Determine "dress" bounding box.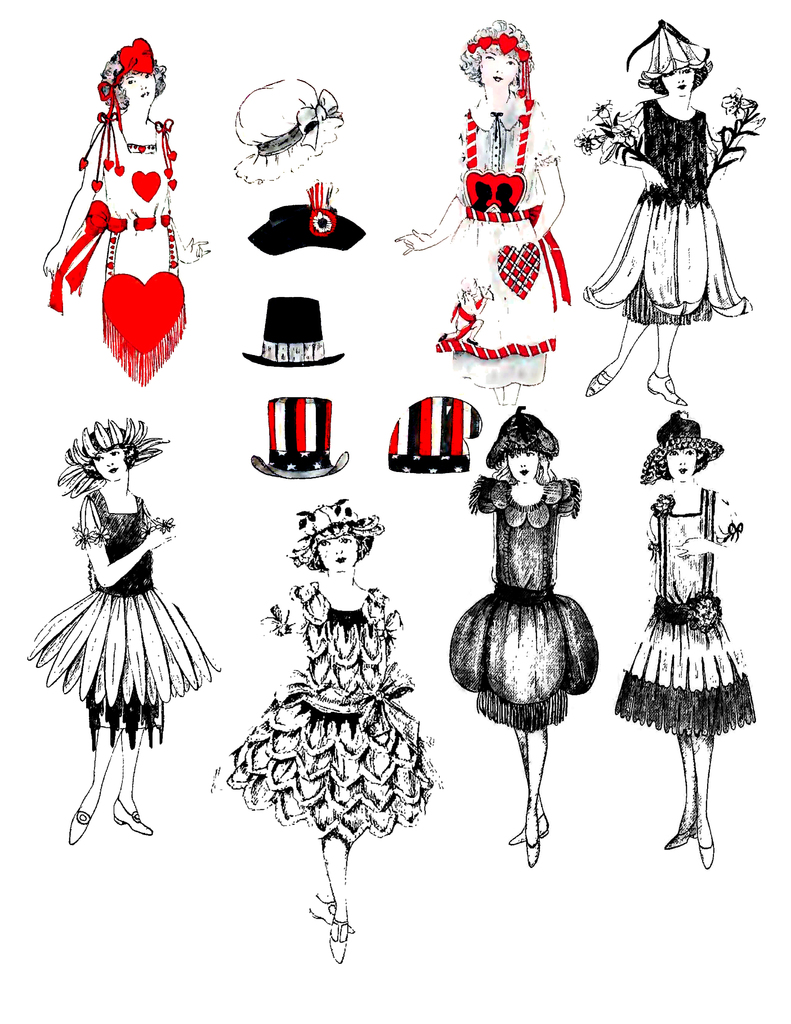
Determined: rect(19, 488, 221, 744).
